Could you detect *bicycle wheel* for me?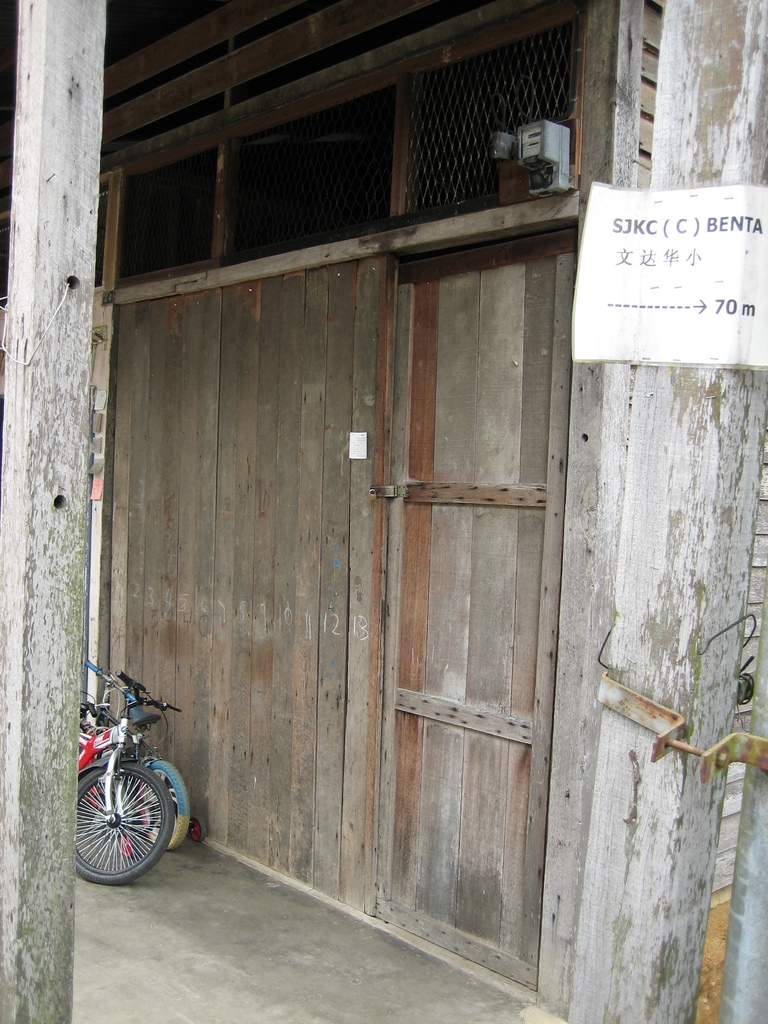
Detection result: {"x1": 70, "y1": 748, "x2": 175, "y2": 879}.
